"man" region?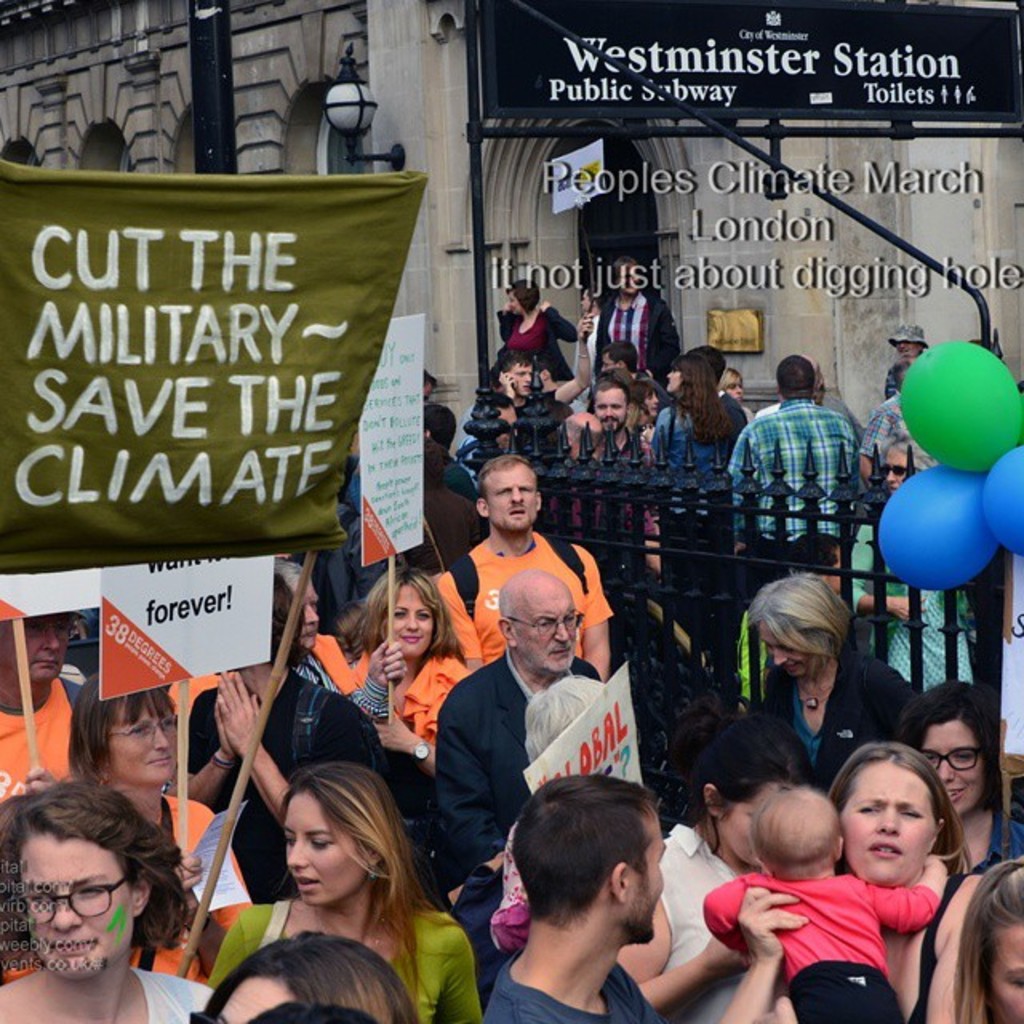
(173, 584, 370, 909)
